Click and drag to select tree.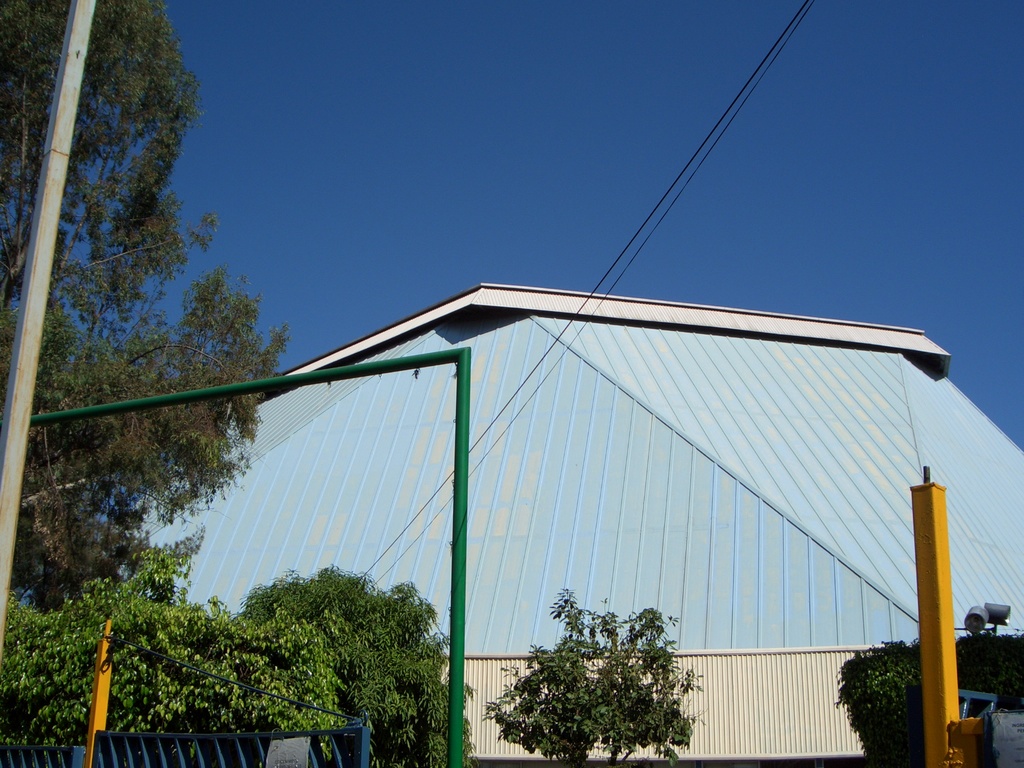
Selection: [202, 547, 488, 765].
